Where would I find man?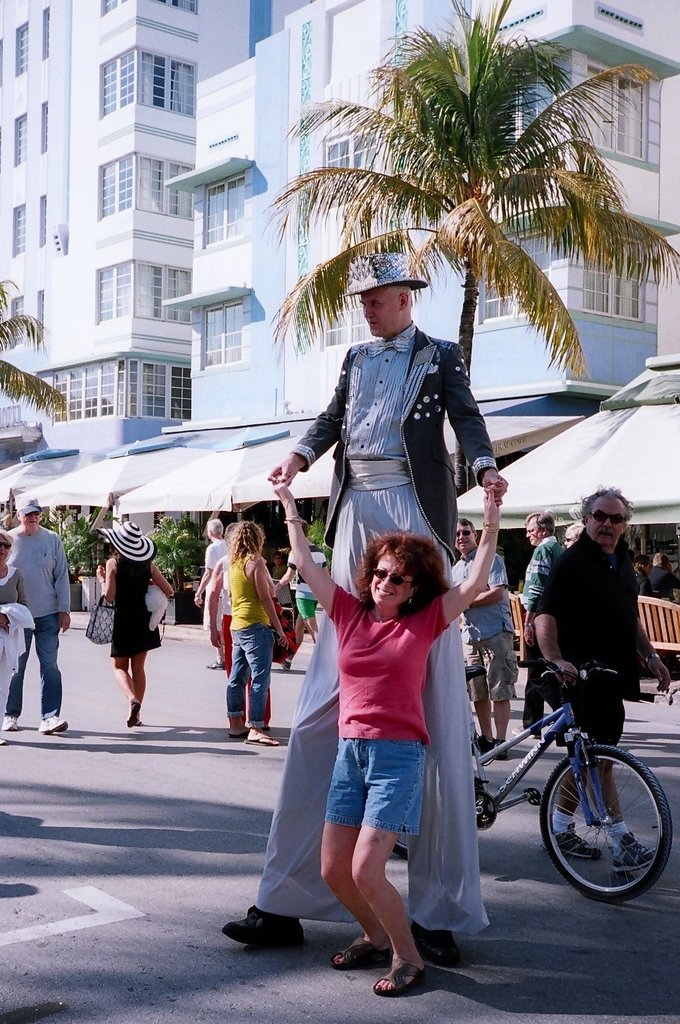
At <region>194, 519, 233, 662</region>.
